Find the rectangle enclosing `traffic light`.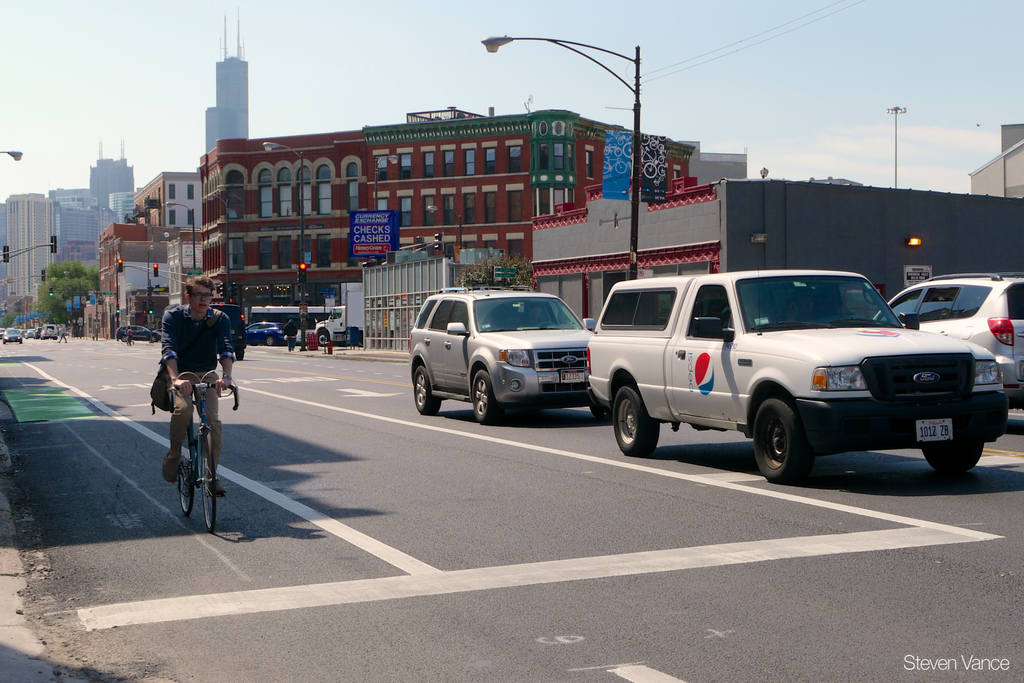
(x1=229, y1=283, x2=239, y2=297).
